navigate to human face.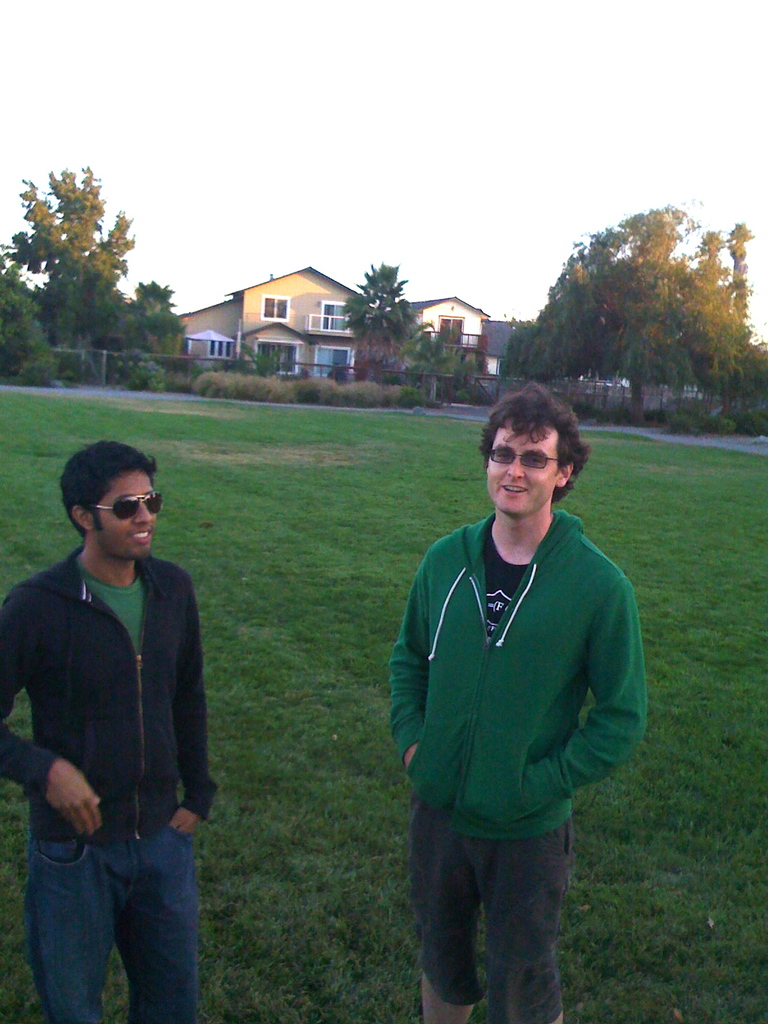
Navigation target: region(96, 470, 159, 557).
